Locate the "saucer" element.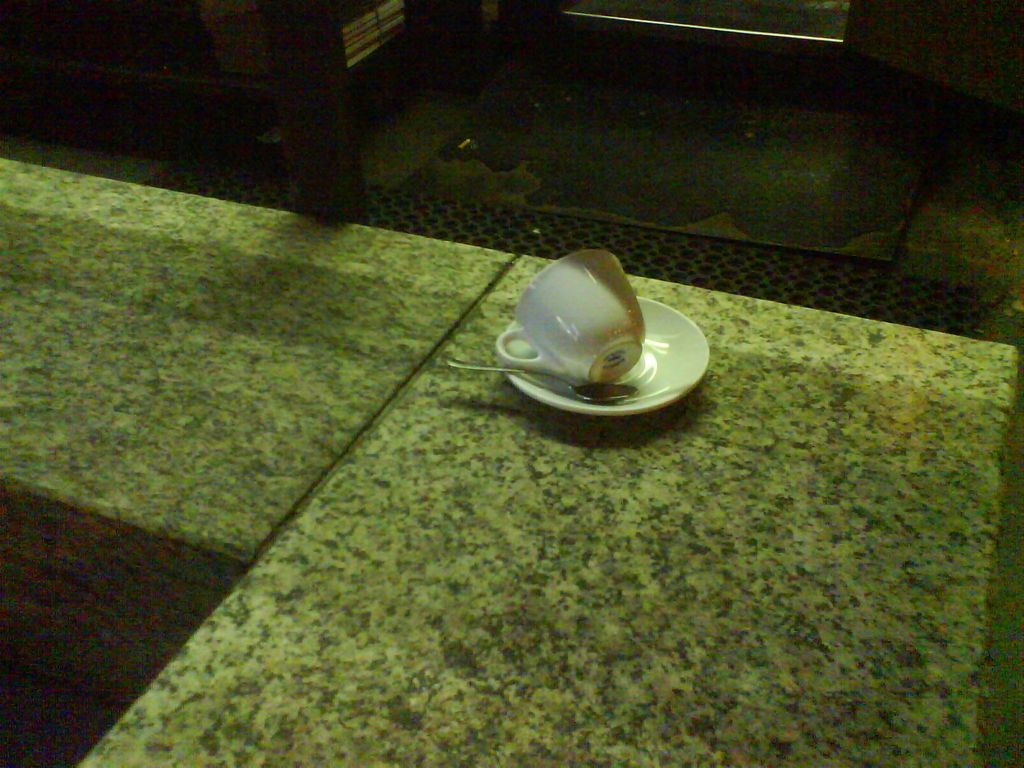
Element bbox: select_region(504, 292, 712, 417).
